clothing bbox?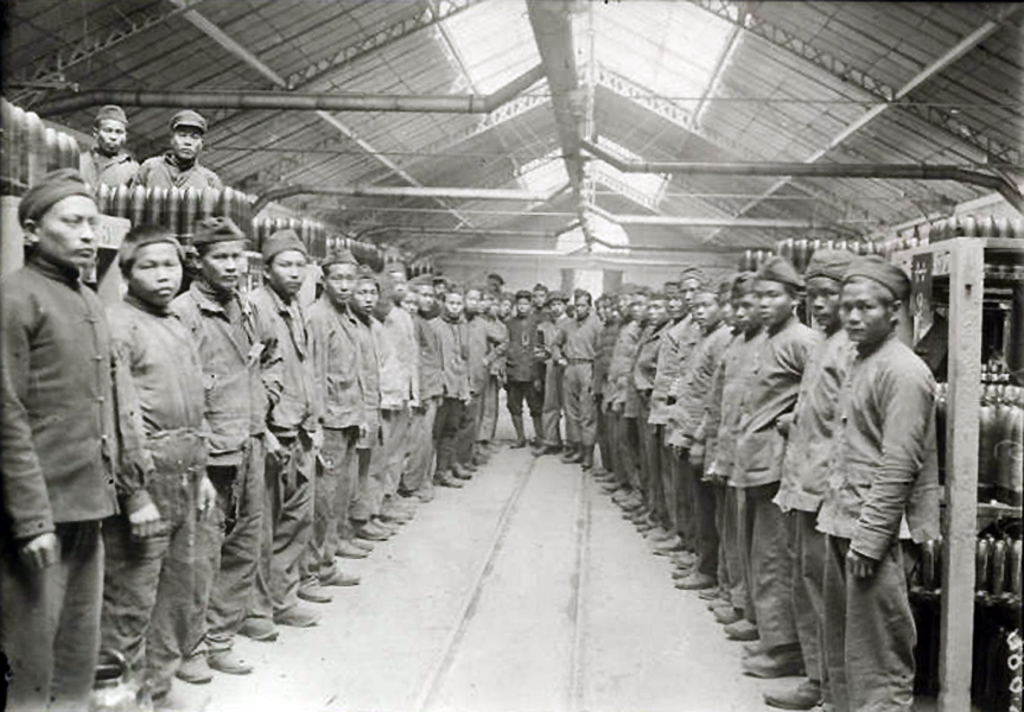
(405,311,449,490)
